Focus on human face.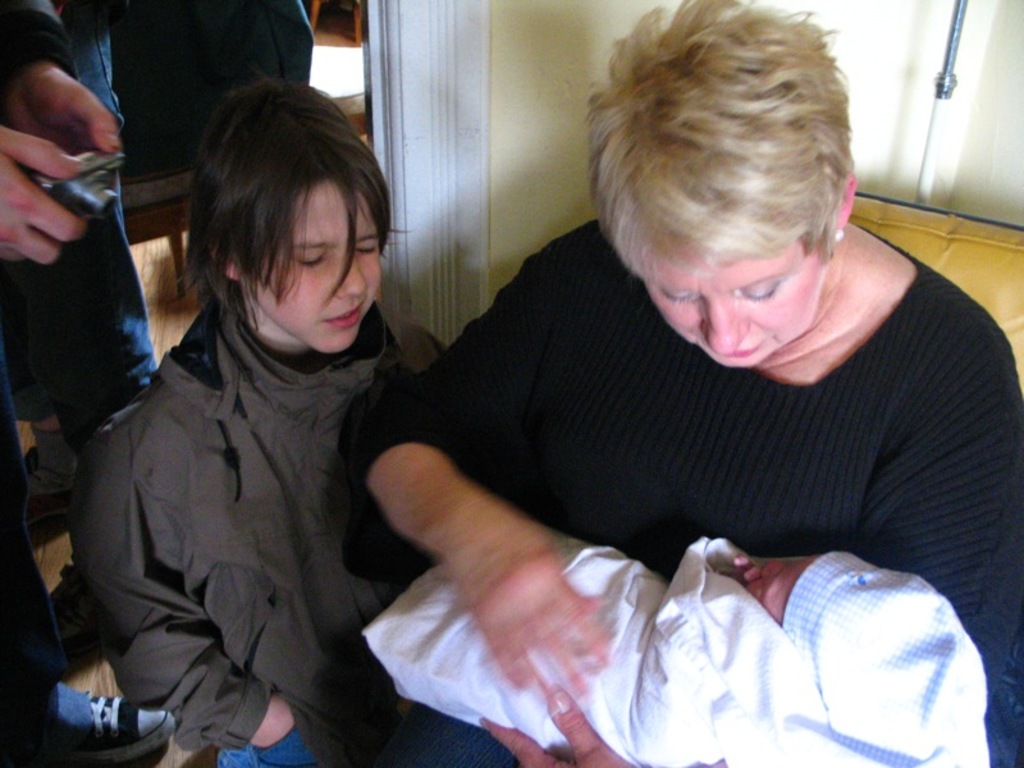
Focused at 733/553/817/623.
